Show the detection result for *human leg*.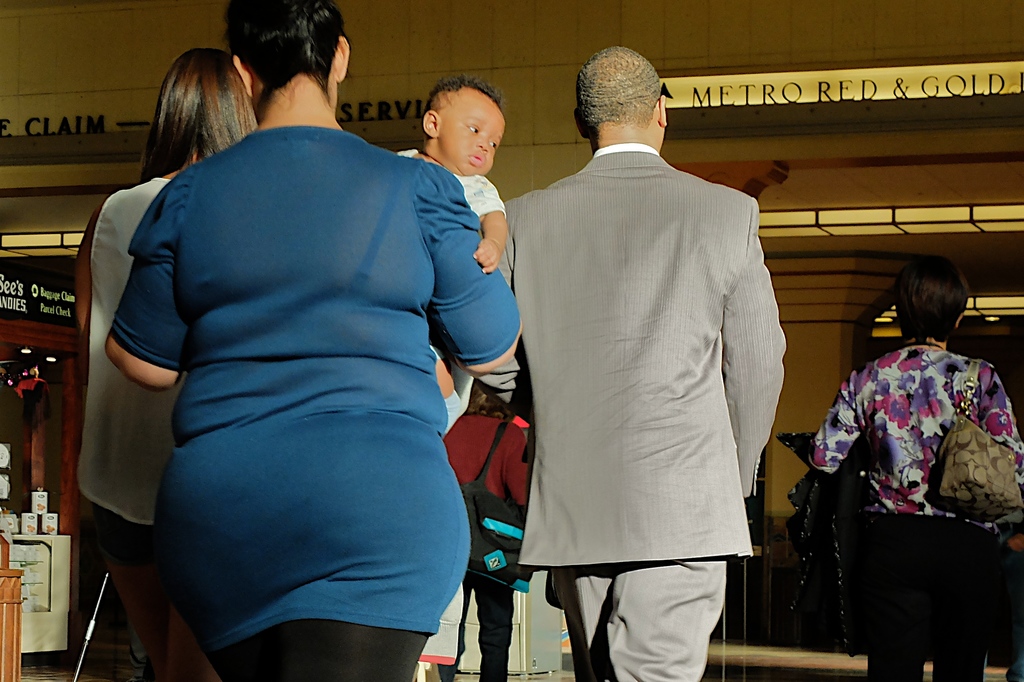
(left=603, top=453, right=729, bottom=681).
